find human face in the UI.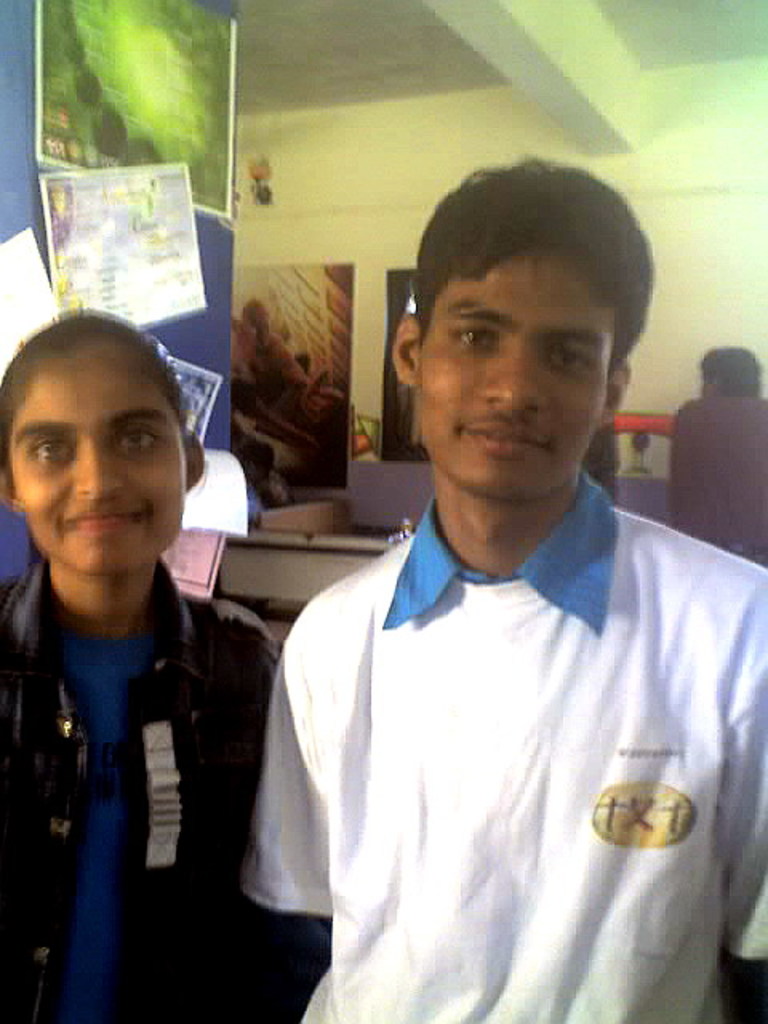
UI element at select_region(416, 267, 621, 496).
